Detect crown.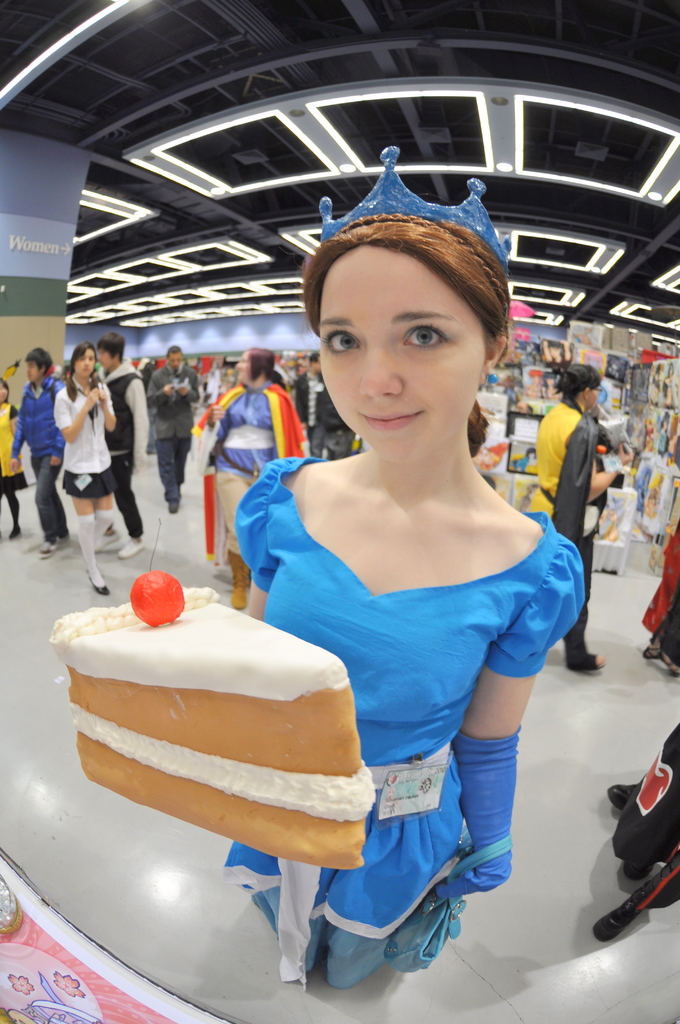
Detected at crop(323, 148, 505, 263).
